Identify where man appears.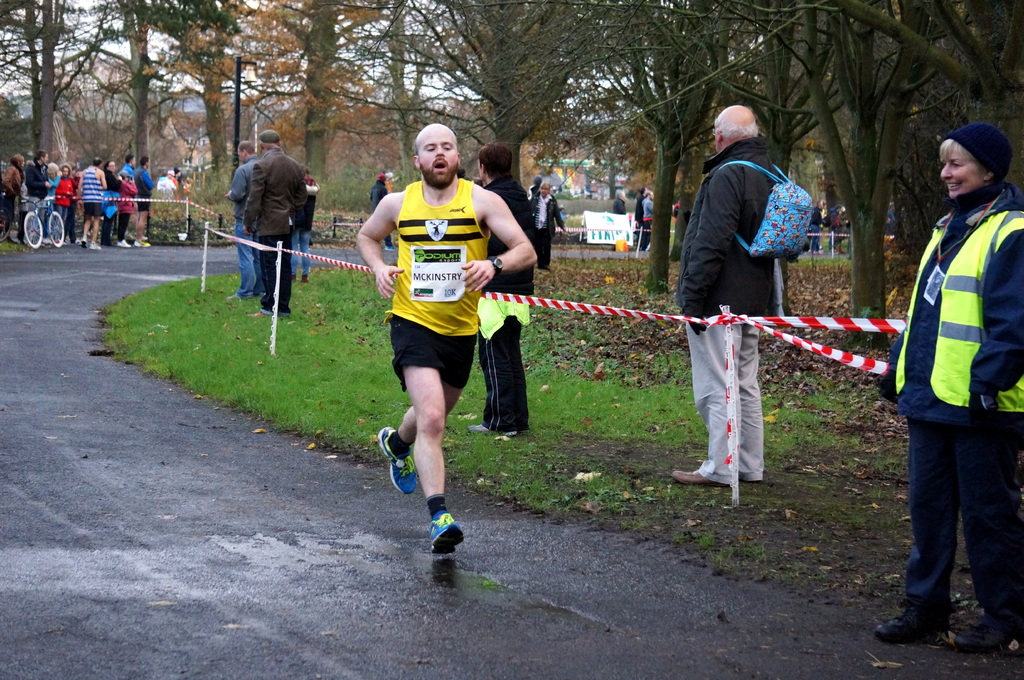
Appears at box(666, 99, 786, 490).
